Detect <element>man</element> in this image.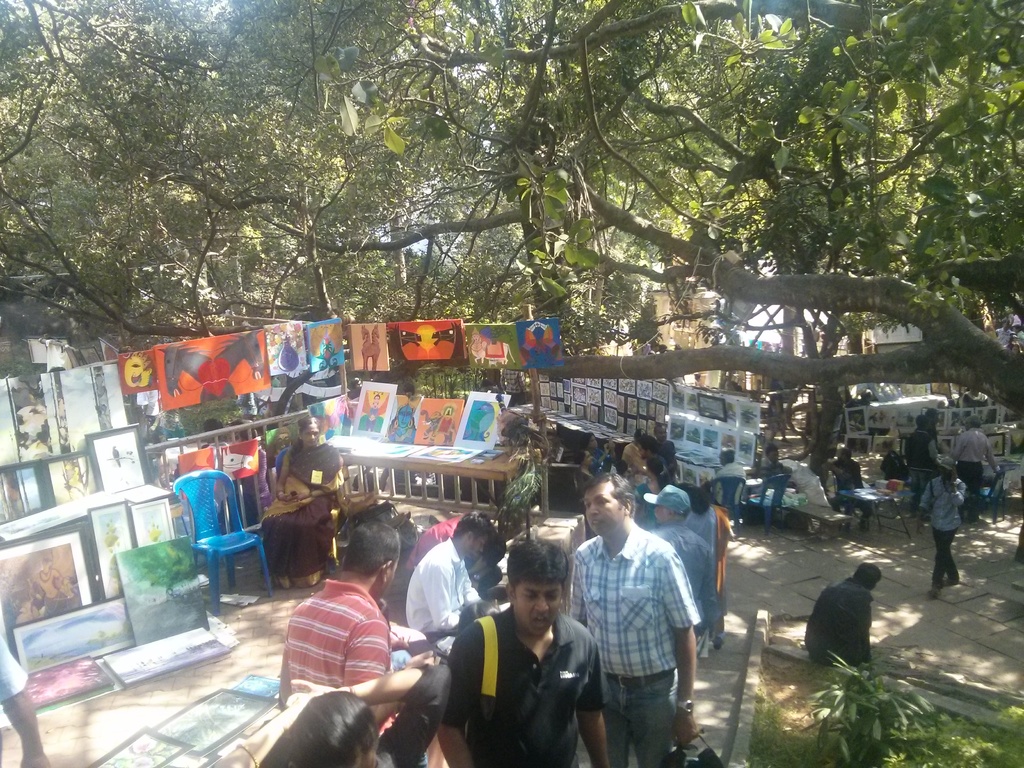
Detection: (568,468,692,767).
